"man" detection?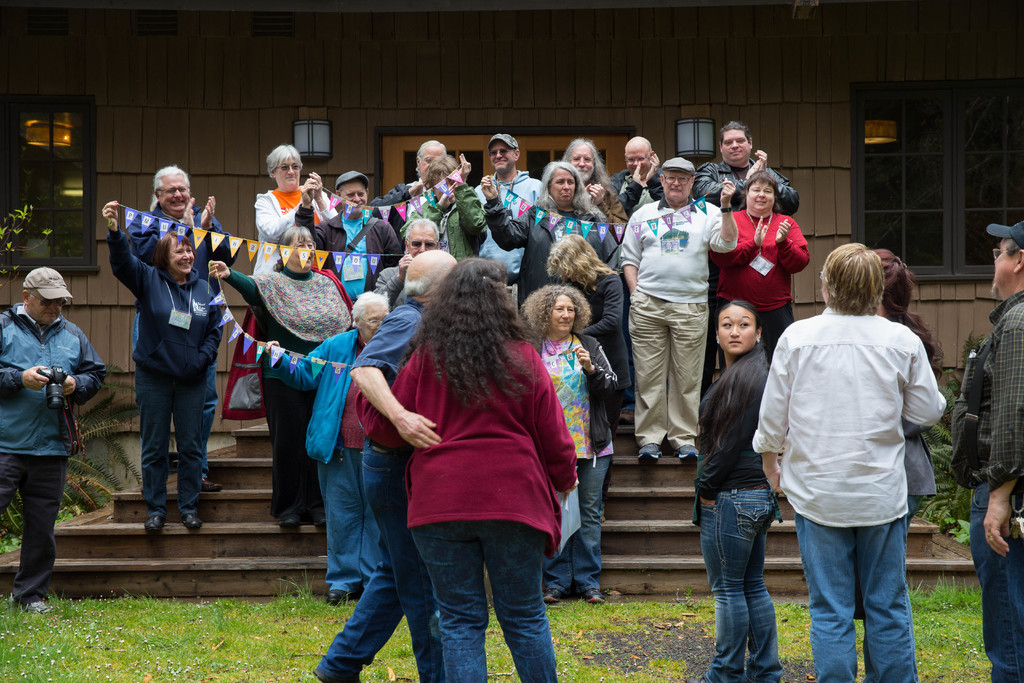
x1=374 y1=211 x2=444 y2=308
